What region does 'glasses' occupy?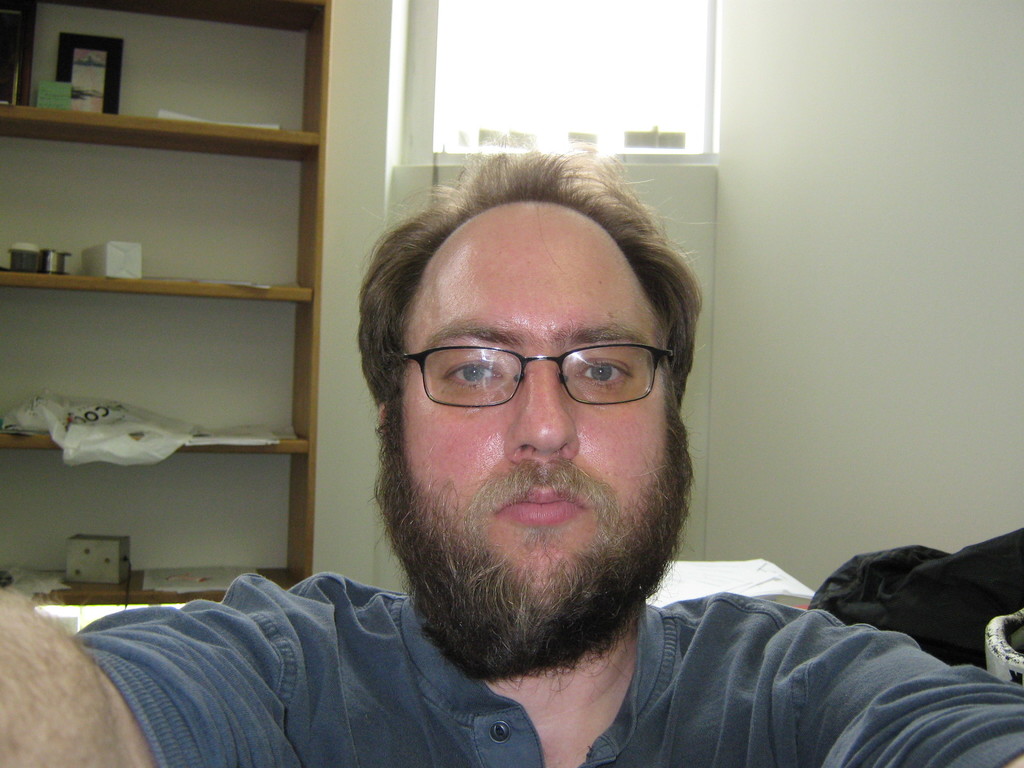
crop(387, 348, 678, 408).
